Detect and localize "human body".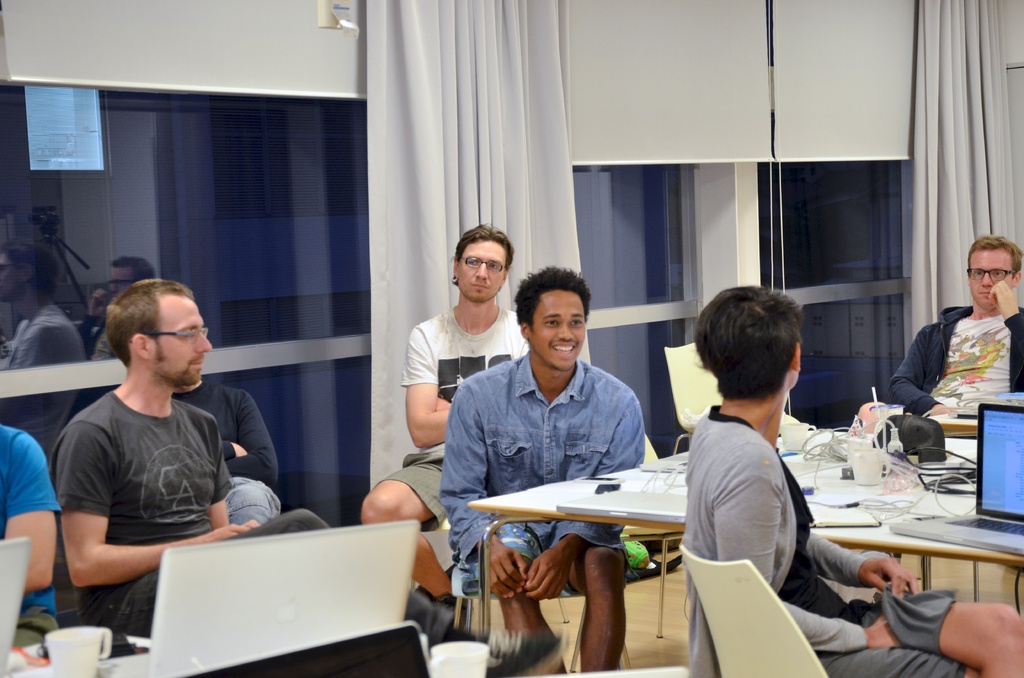
Localized at [40, 266, 254, 638].
